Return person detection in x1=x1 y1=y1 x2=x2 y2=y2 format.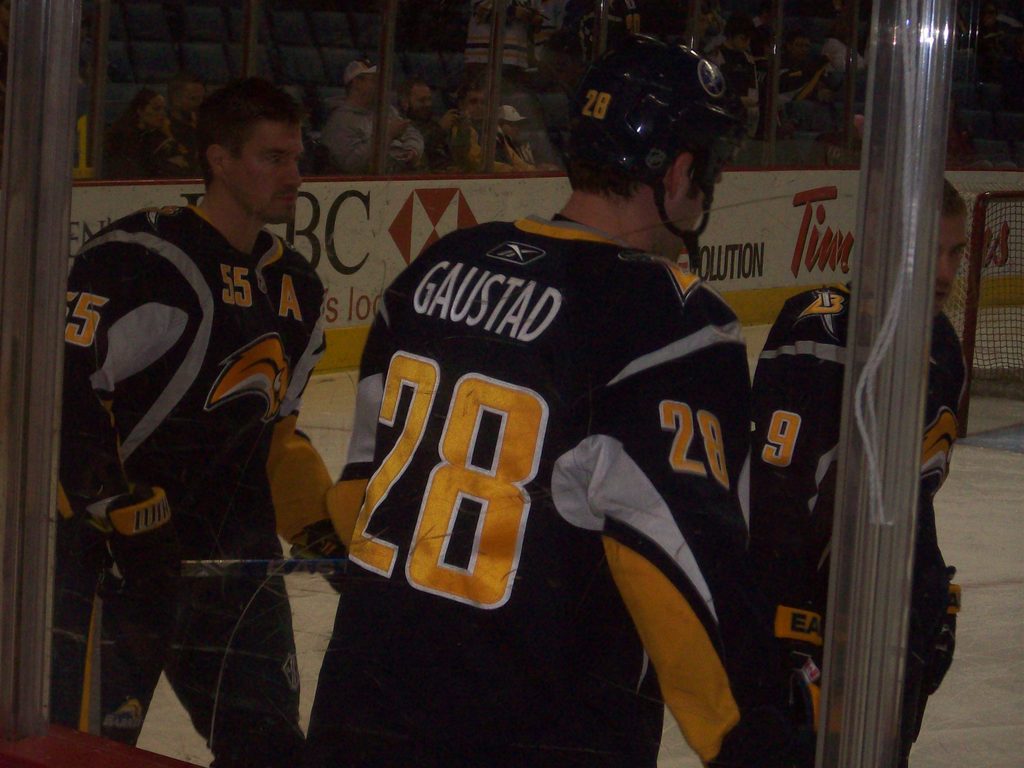
x1=333 y1=54 x2=429 y2=177.
